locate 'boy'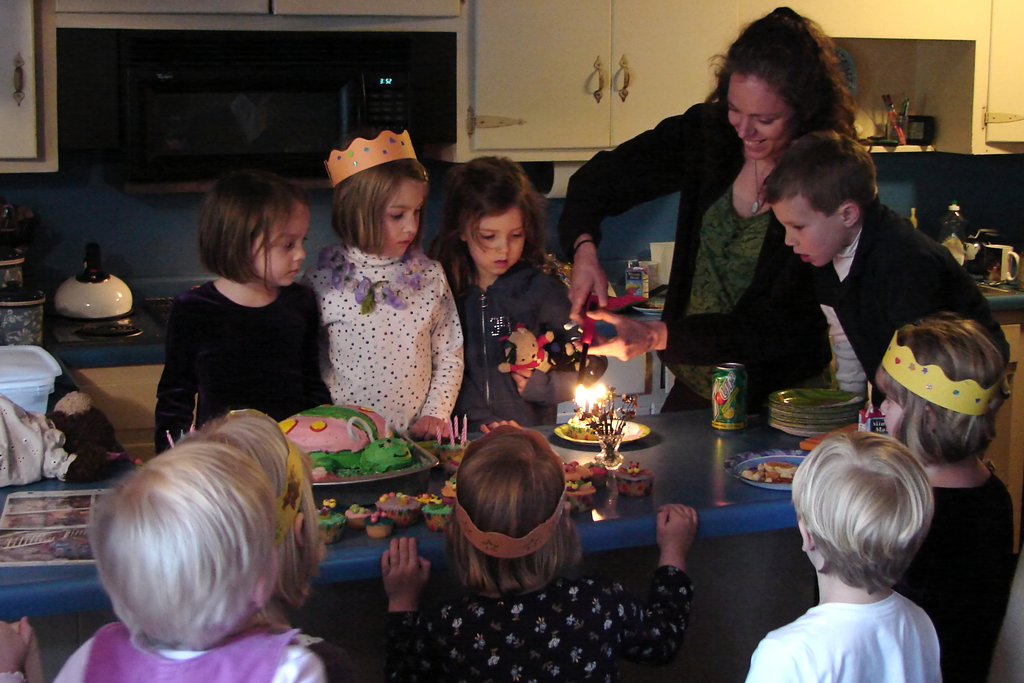
left=746, top=432, right=948, bottom=682
